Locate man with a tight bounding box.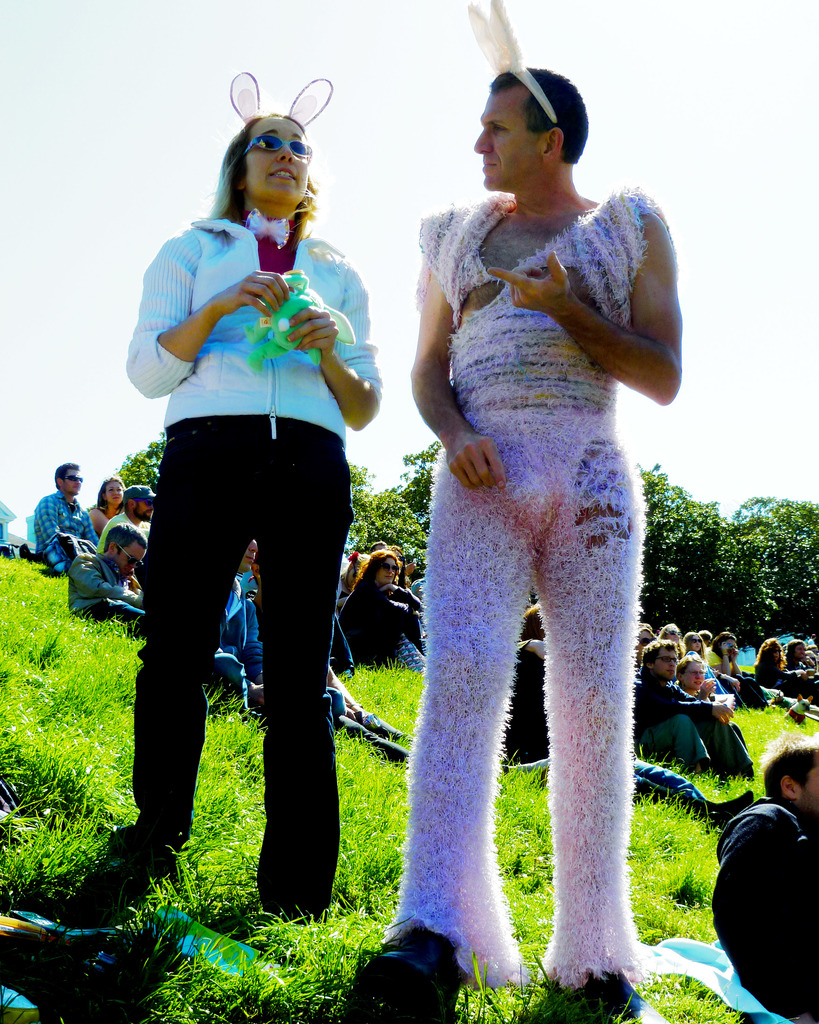
65,526,157,640.
